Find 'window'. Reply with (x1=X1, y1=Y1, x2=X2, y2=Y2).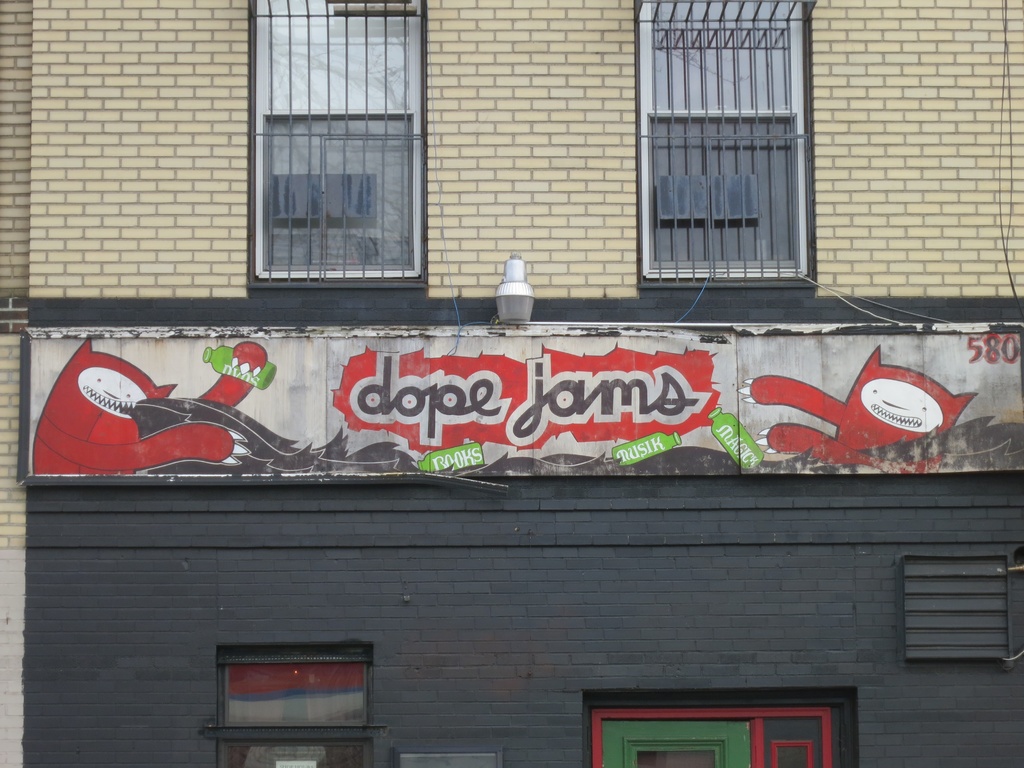
(x1=585, y1=688, x2=863, y2=767).
